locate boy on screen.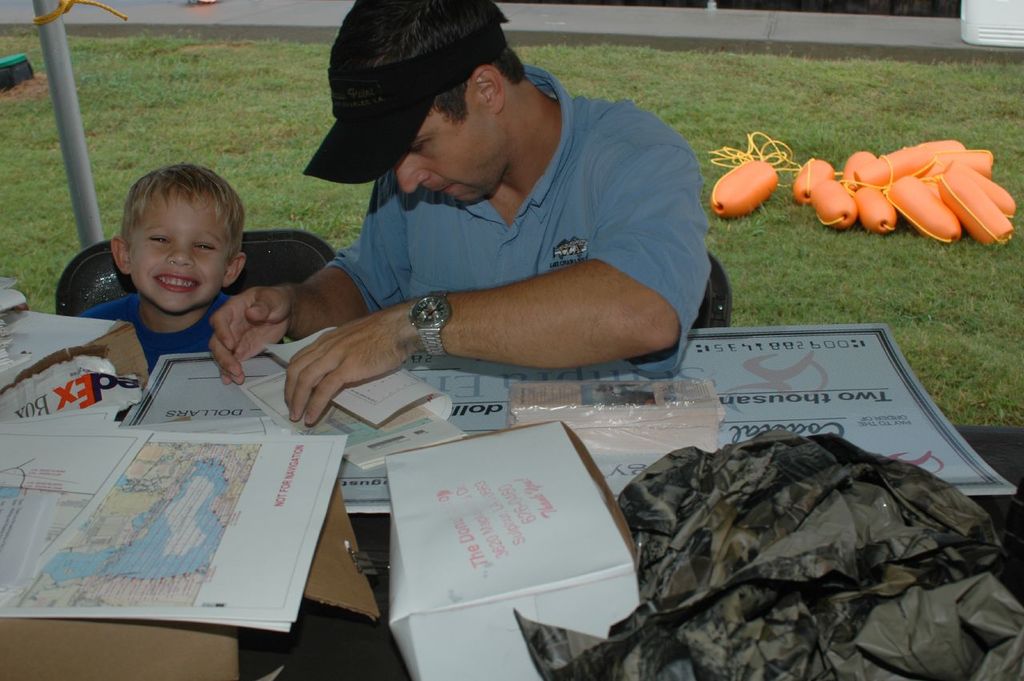
On screen at Rect(64, 157, 290, 399).
